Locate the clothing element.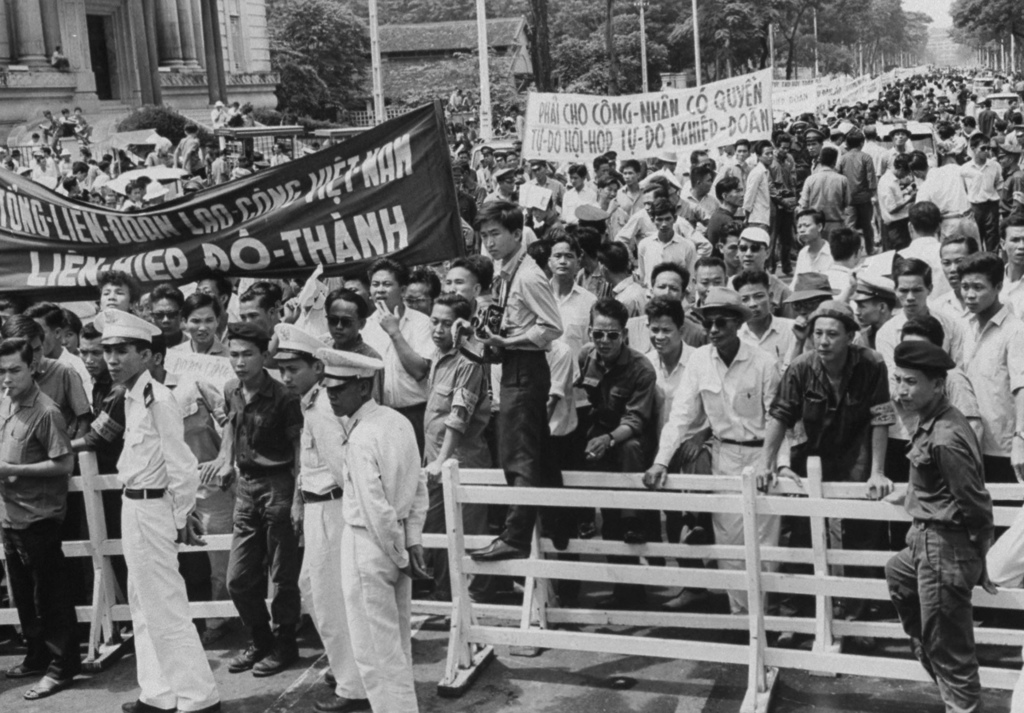
Element bbox: (640, 230, 695, 283).
